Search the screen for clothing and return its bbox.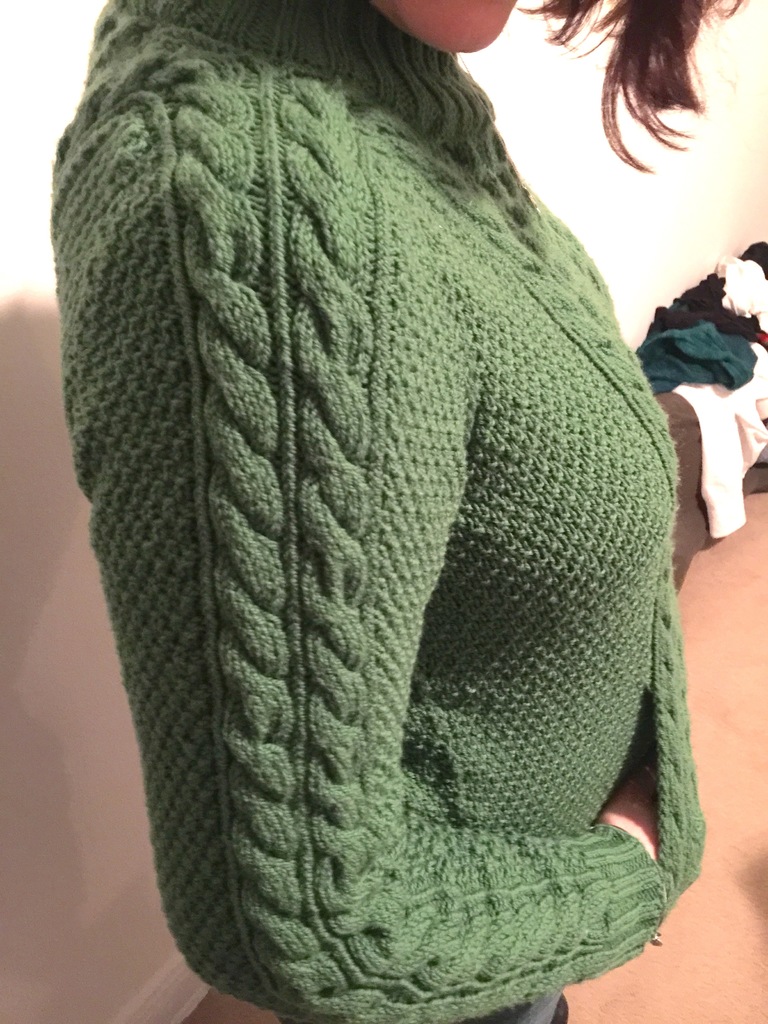
Found: x1=77 y1=44 x2=719 y2=1023.
